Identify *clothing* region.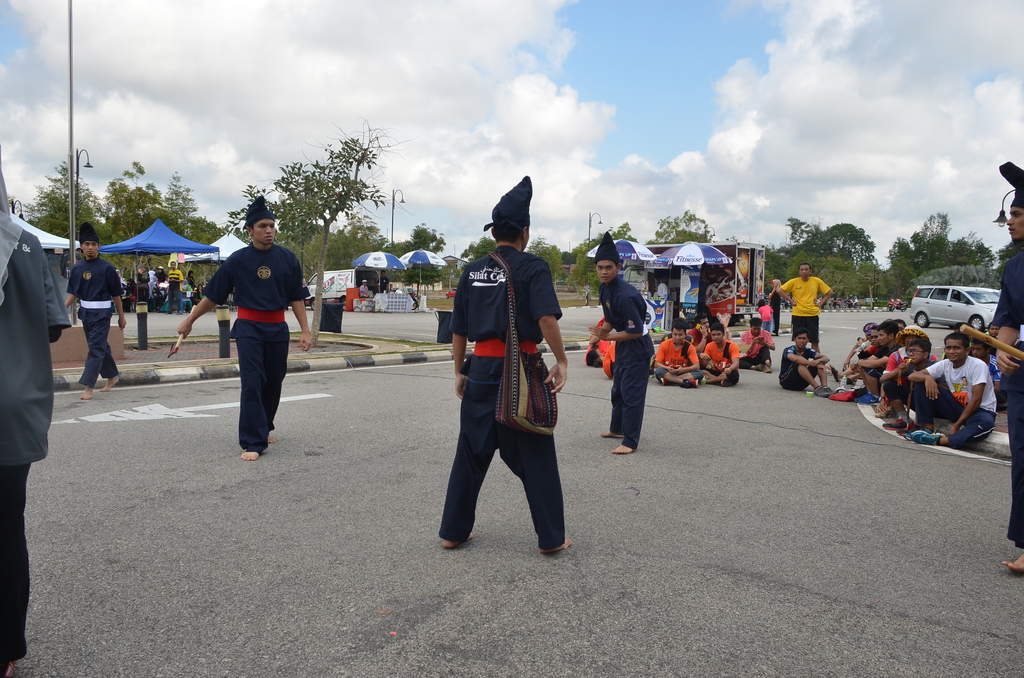
Region: 778, 342, 813, 392.
